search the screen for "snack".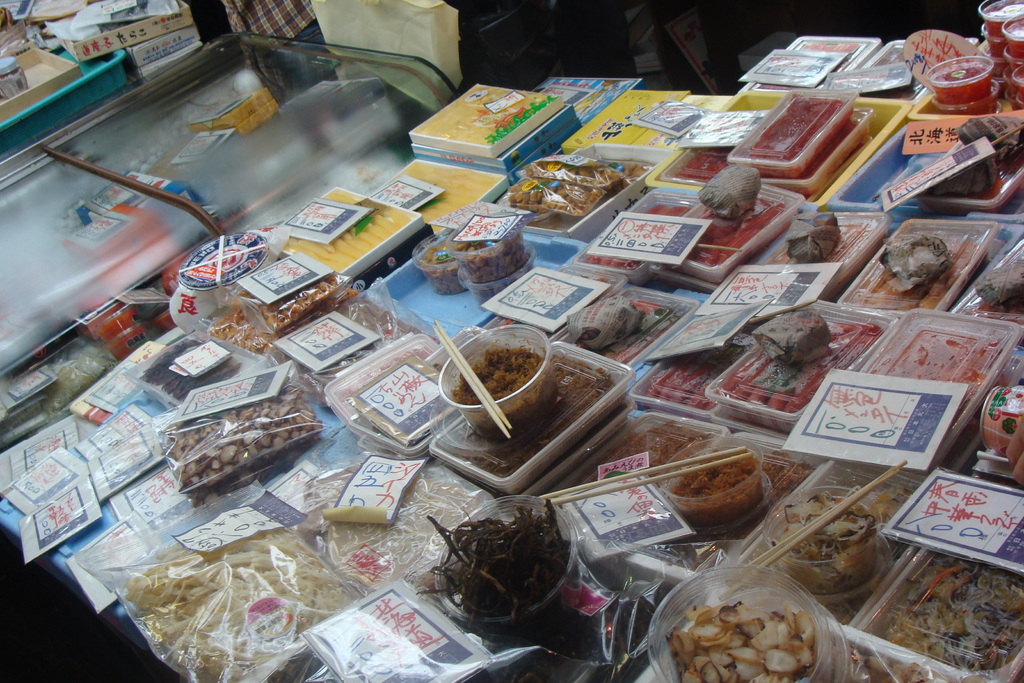
Found at select_region(676, 455, 775, 536).
